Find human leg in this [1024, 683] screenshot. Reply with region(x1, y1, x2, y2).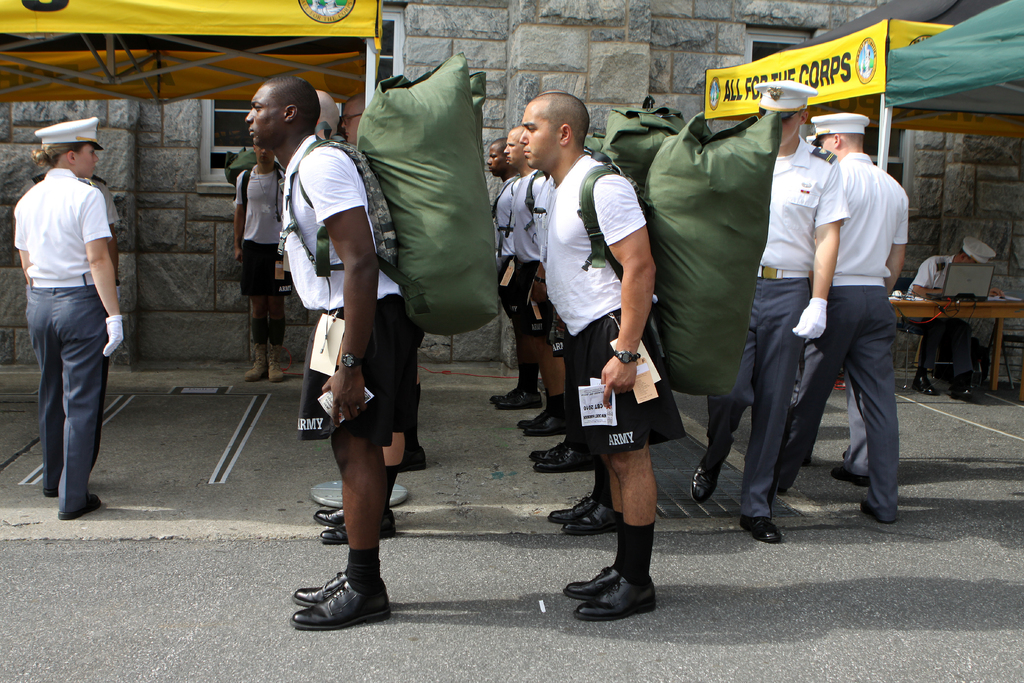
region(550, 335, 604, 525).
